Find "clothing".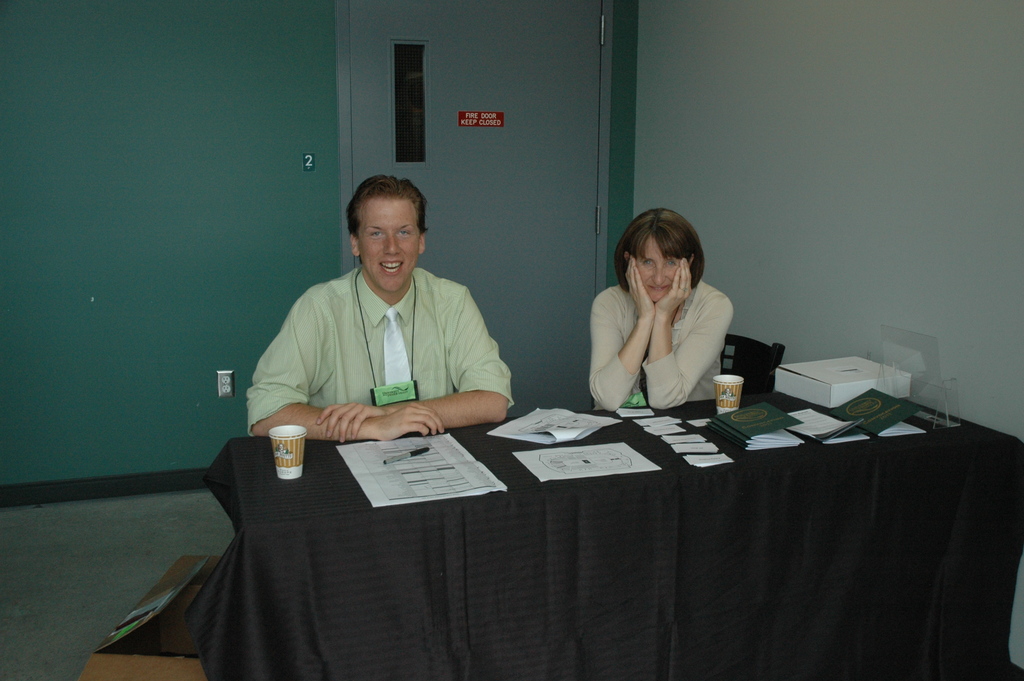
588, 254, 743, 411.
